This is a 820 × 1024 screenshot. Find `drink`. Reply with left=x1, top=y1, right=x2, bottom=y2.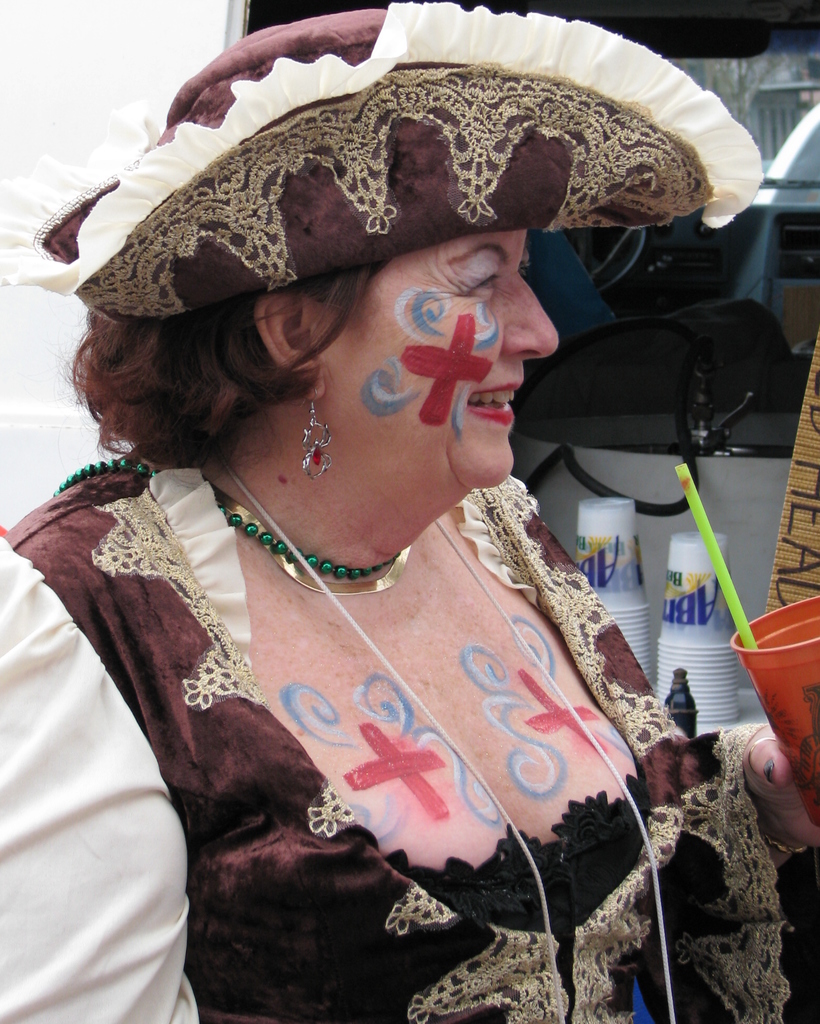
left=737, top=640, right=819, bottom=823.
